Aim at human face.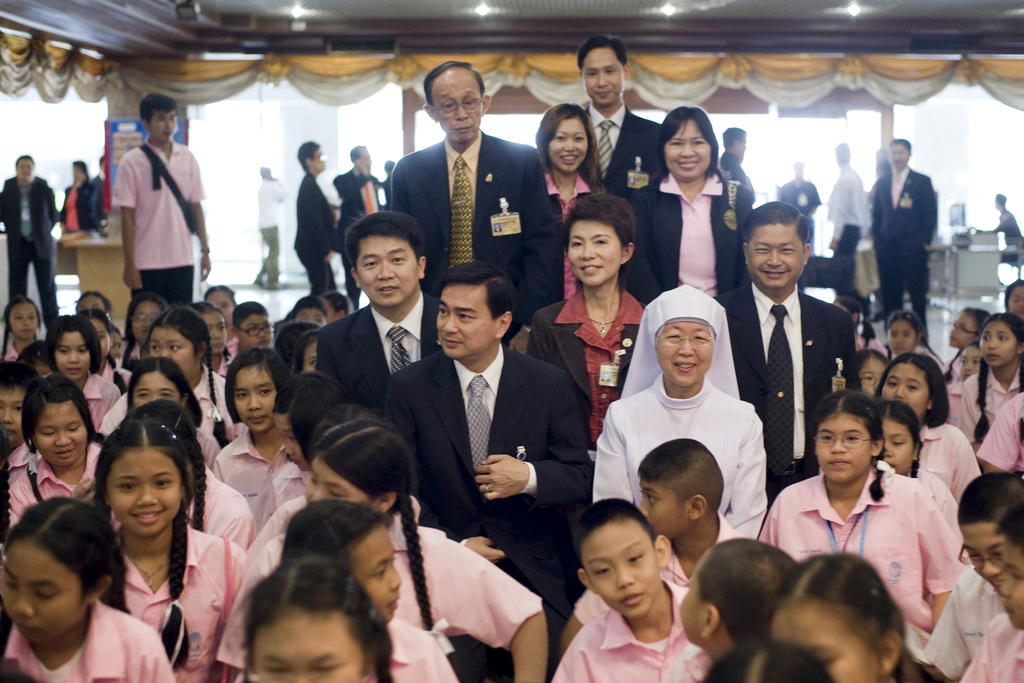
Aimed at 33, 403, 85, 466.
